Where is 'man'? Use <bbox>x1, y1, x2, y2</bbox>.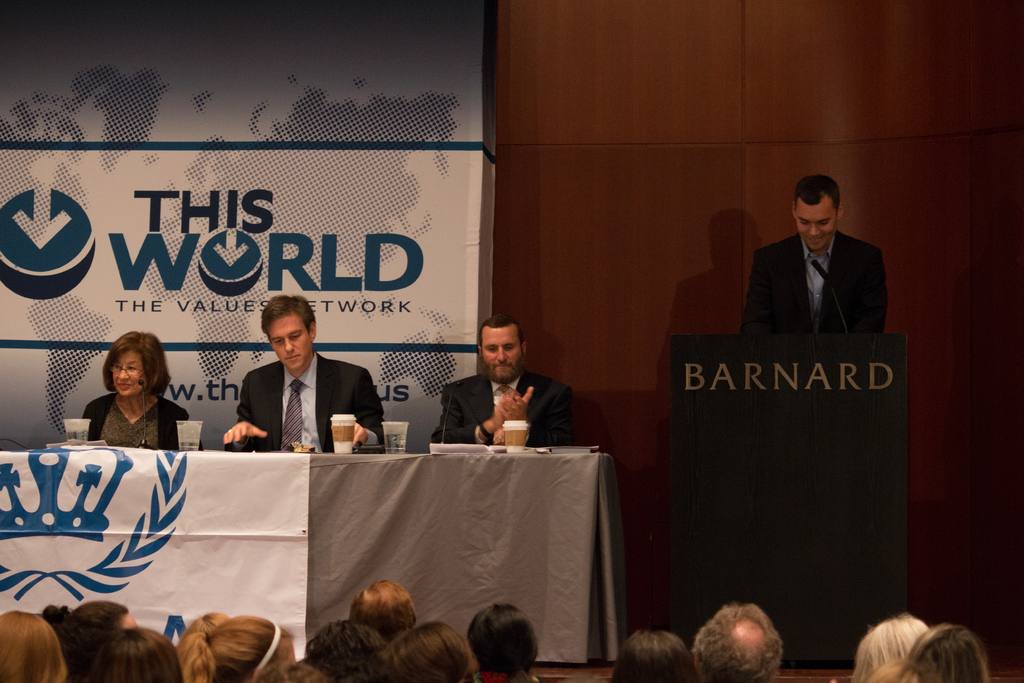
<bbox>430, 320, 570, 446</bbox>.
